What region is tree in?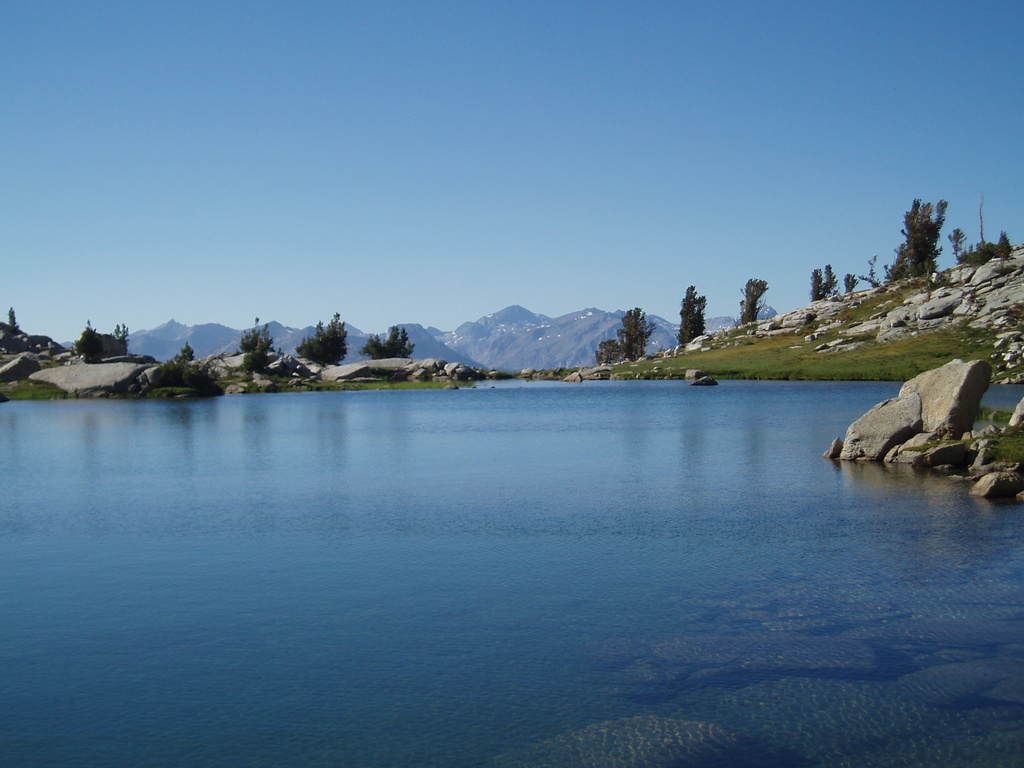
[297, 311, 349, 368].
